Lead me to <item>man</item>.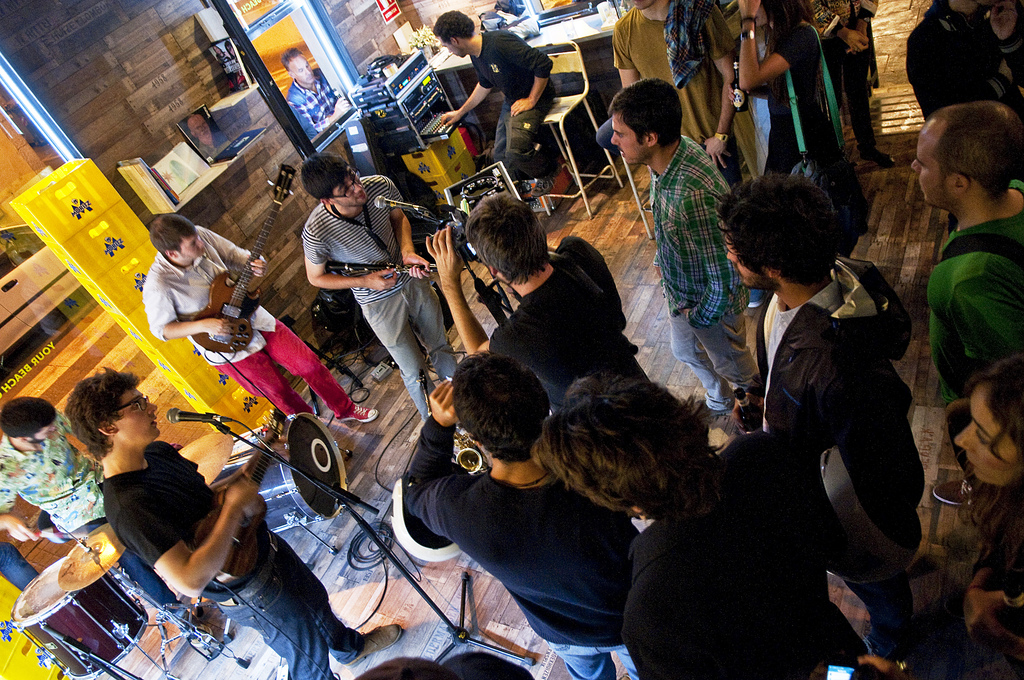
Lead to [70,384,407,679].
